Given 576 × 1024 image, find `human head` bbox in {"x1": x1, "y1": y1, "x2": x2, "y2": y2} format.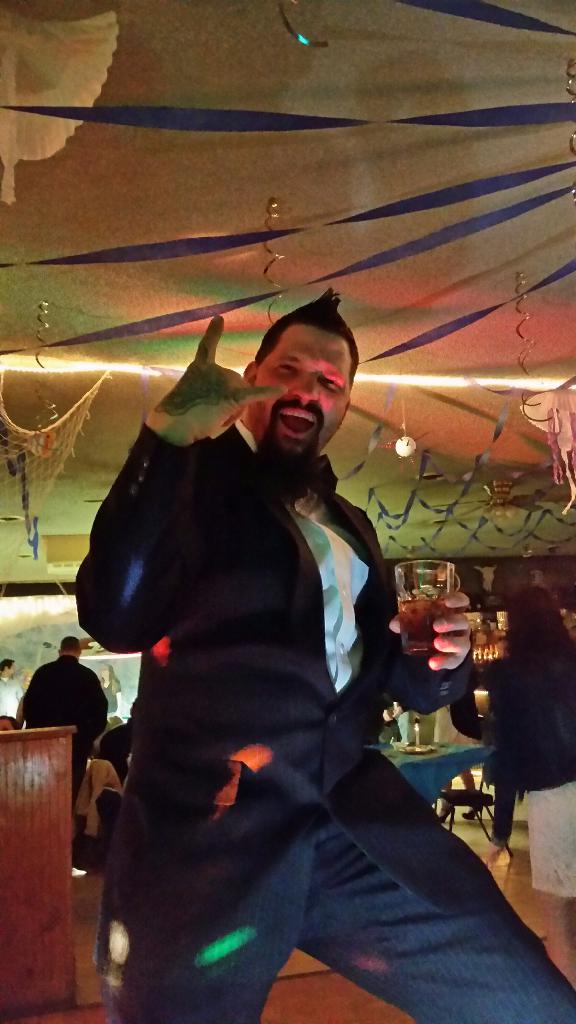
{"x1": 0, "y1": 657, "x2": 12, "y2": 678}.
